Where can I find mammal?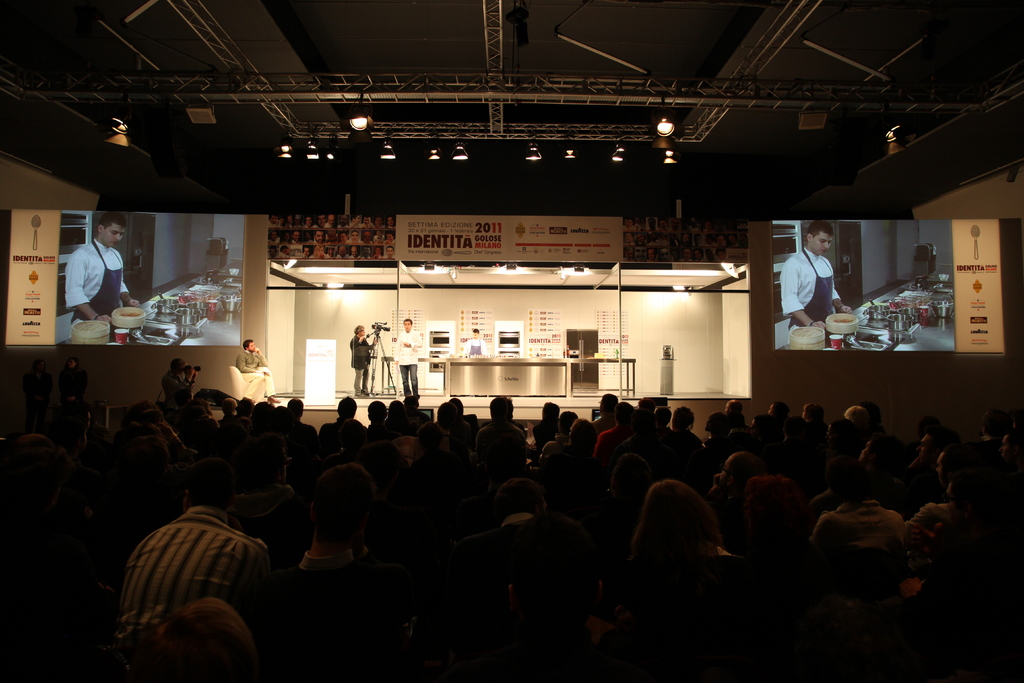
You can find it at pyautogui.locateOnScreen(350, 231, 360, 245).
